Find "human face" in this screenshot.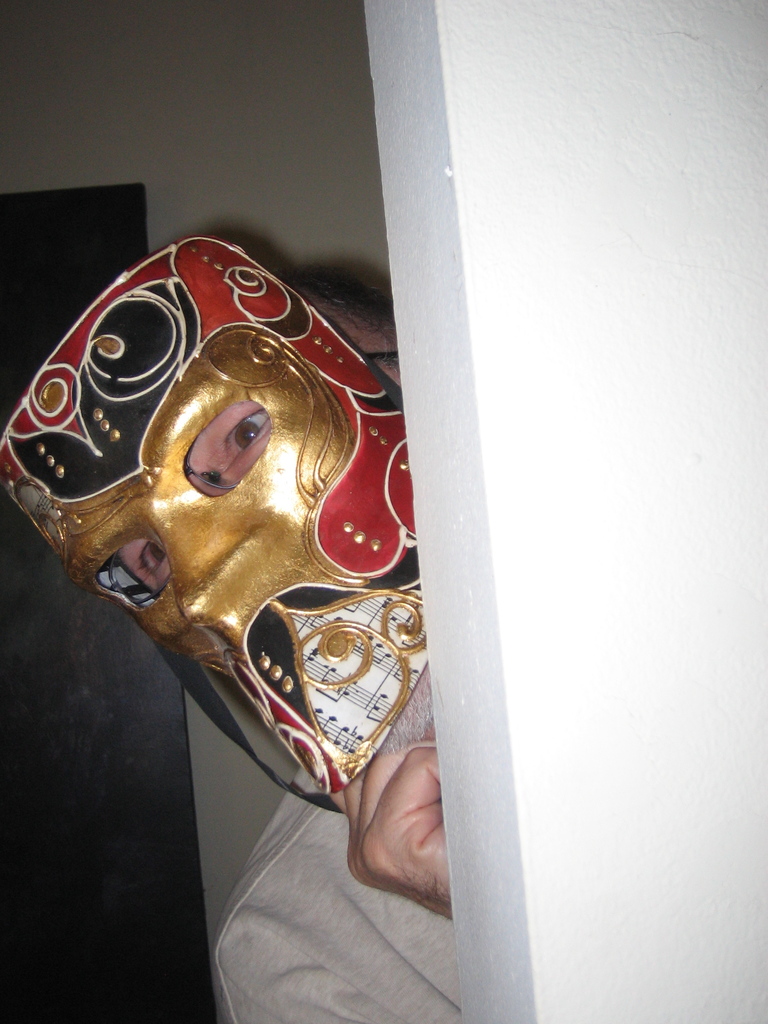
The bounding box for "human face" is detection(0, 234, 406, 796).
